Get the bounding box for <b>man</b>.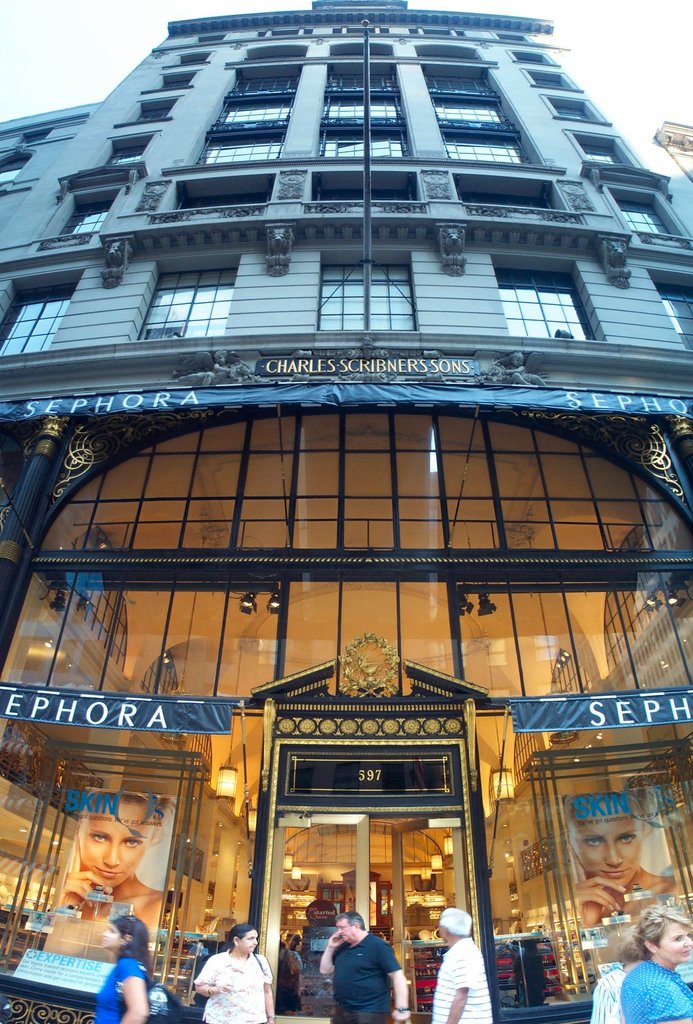
Rect(417, 902, 492, 1023).
